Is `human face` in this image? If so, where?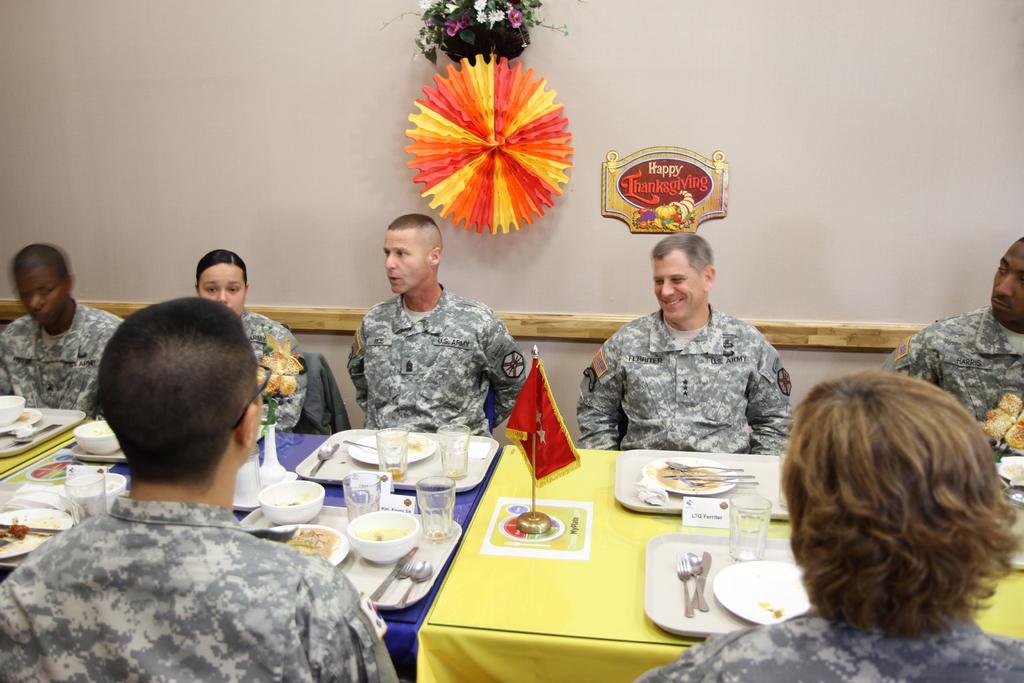
Yes, at rect(16, 279, 65, 323).
